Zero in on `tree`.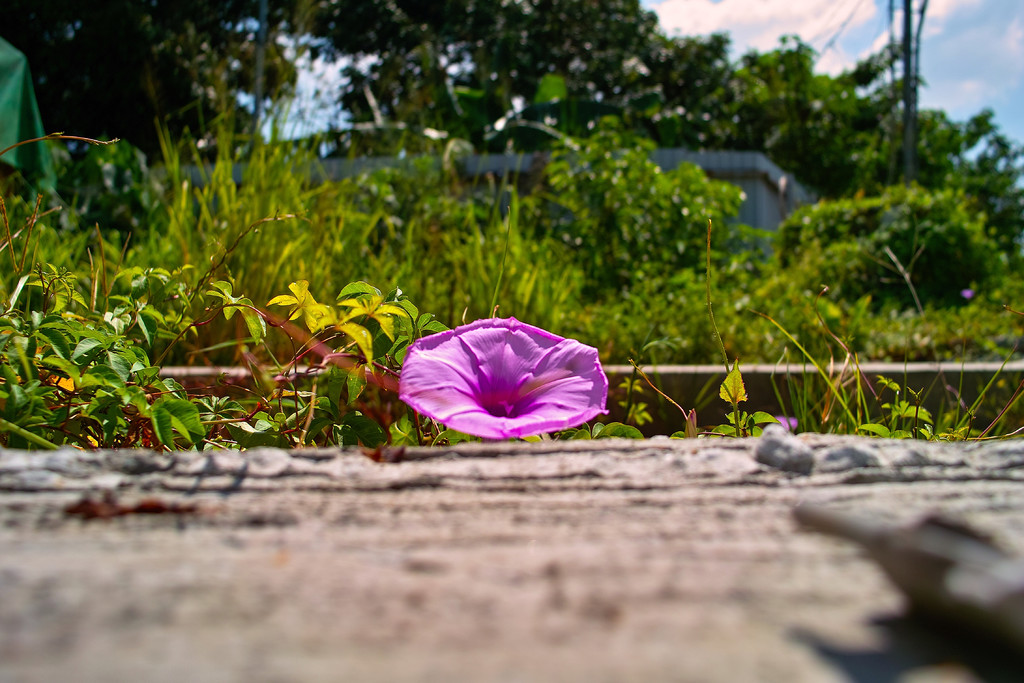
Zeroed in: (681,69,1011,367).
